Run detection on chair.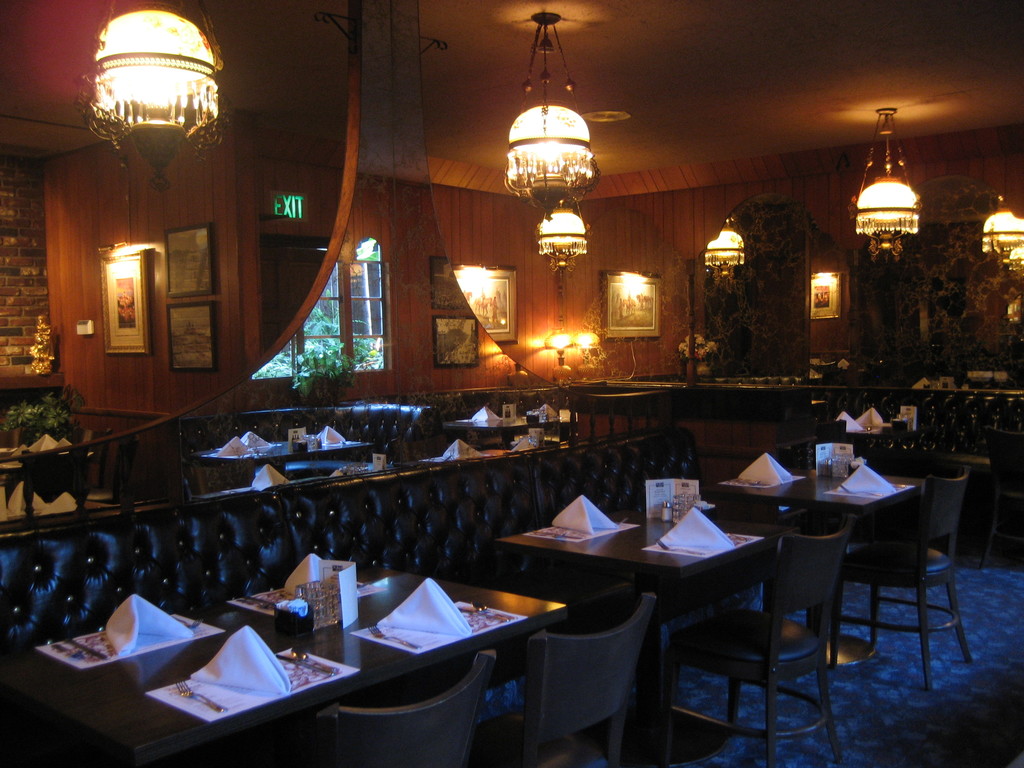
Result: (318, 648, 493, 767).
